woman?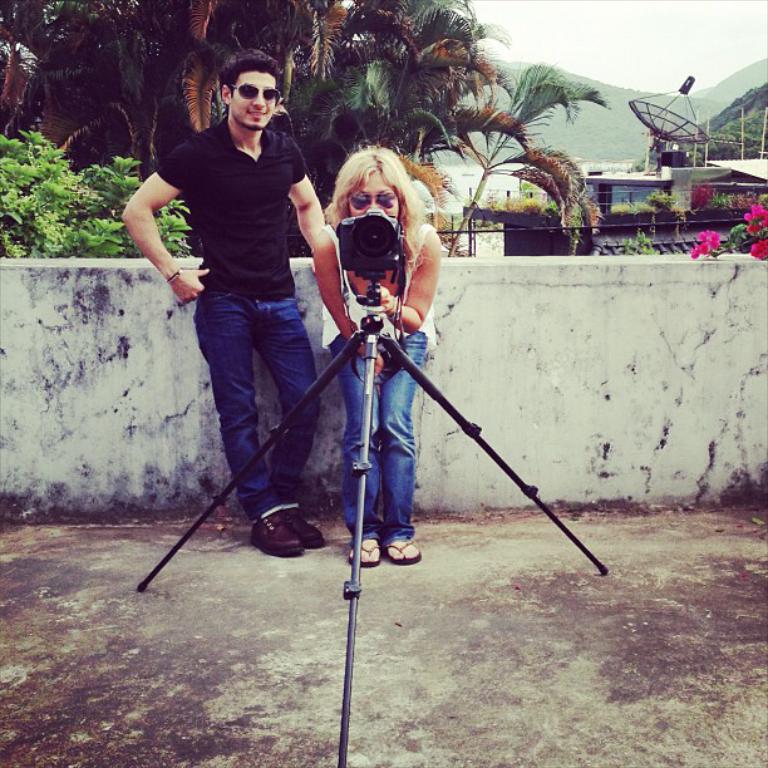
(x1=311, y1=143, x2=438, y2=567)
